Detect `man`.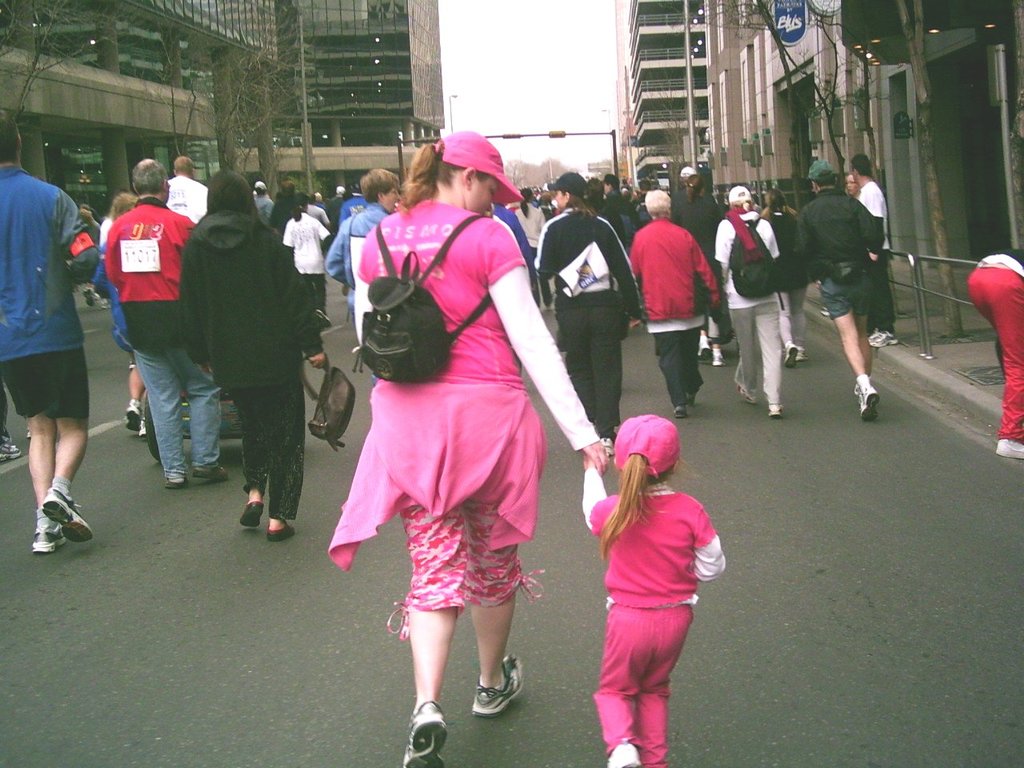
Detected at BBox(793, 154, 885, 421).
